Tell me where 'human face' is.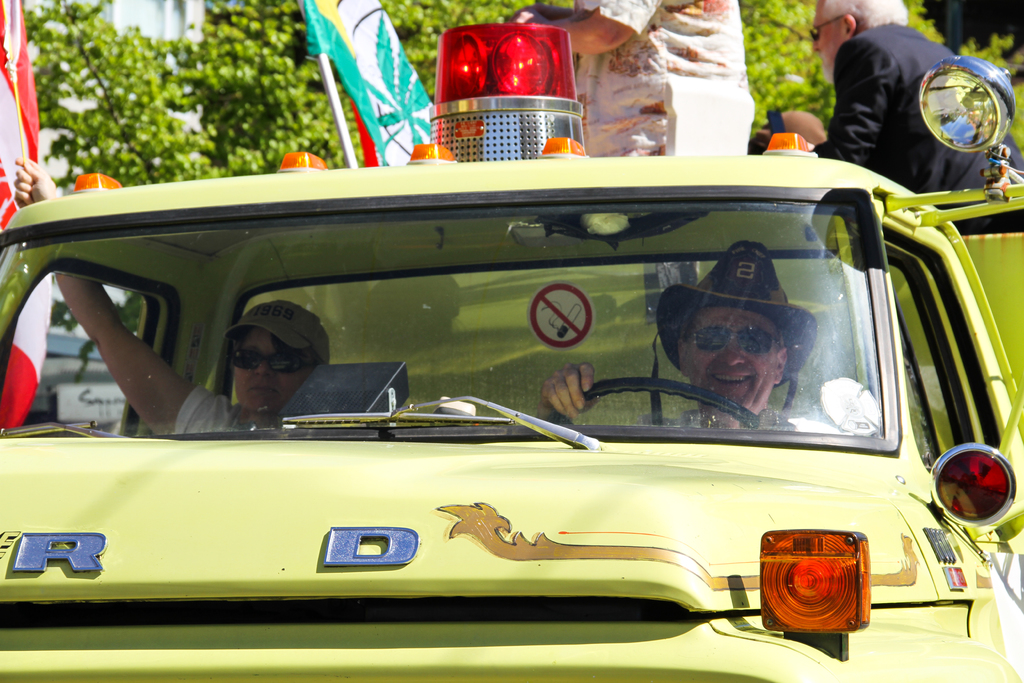
'human face' is at [left=234, top=329, right=310, bottom=413].
